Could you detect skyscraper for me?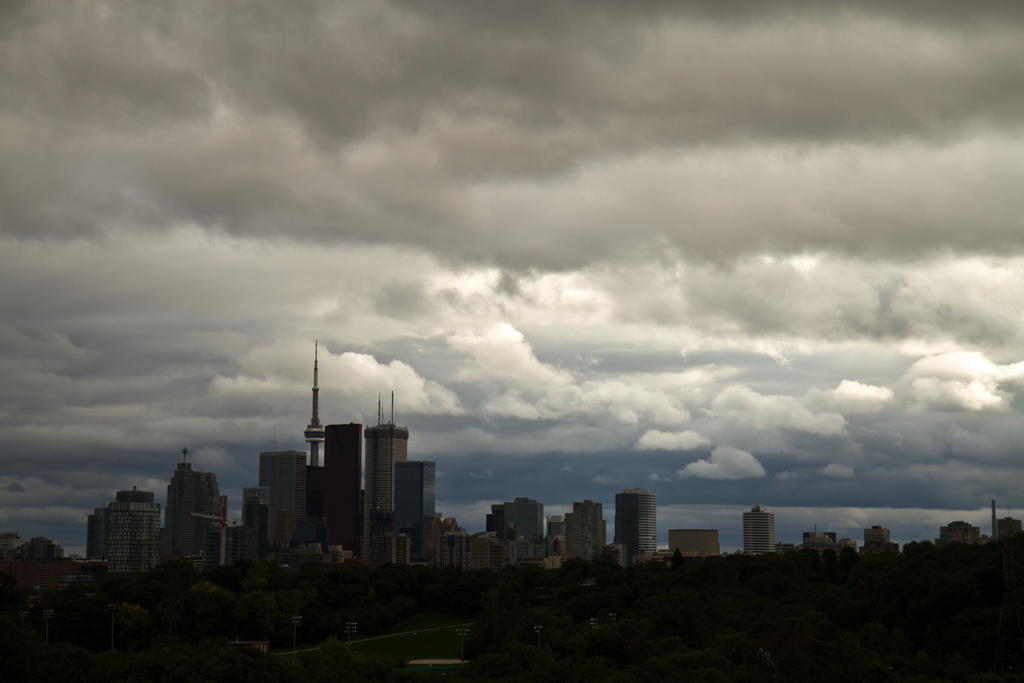
Detection result: [260,453,302,555].
